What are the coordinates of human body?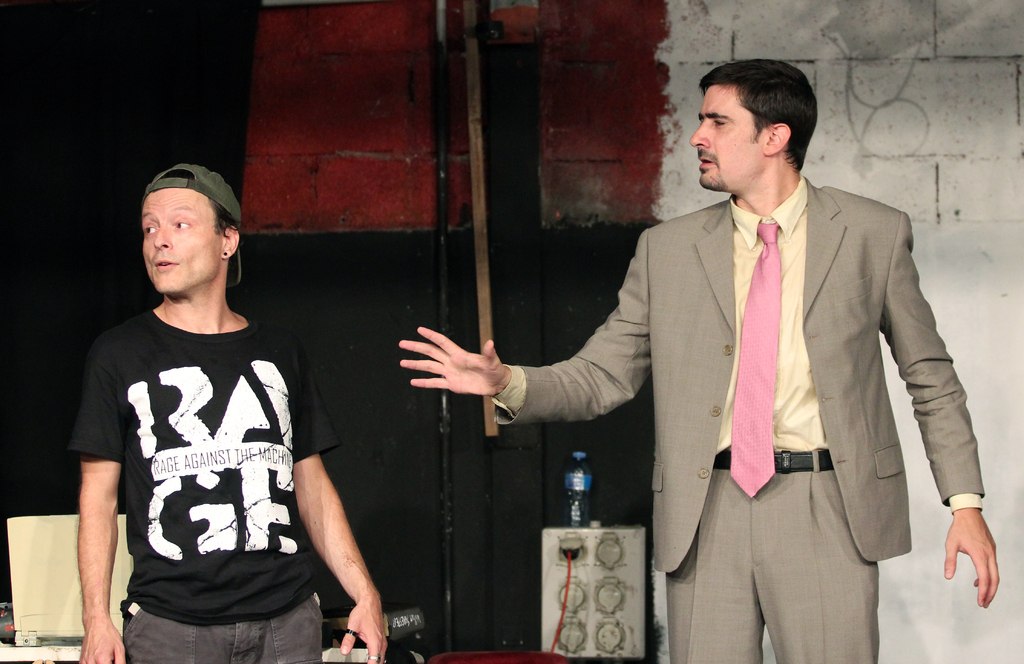
x1=83, y1=193, x2=333, y2=663.
